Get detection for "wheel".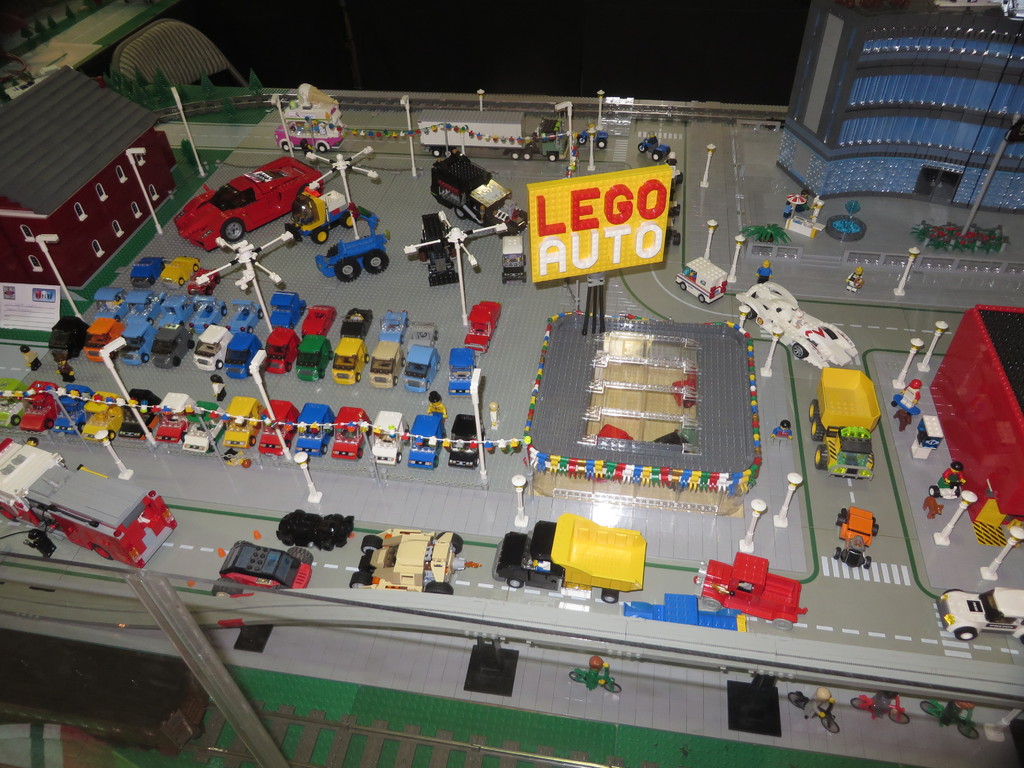
Detection: (455,207,468,216).
